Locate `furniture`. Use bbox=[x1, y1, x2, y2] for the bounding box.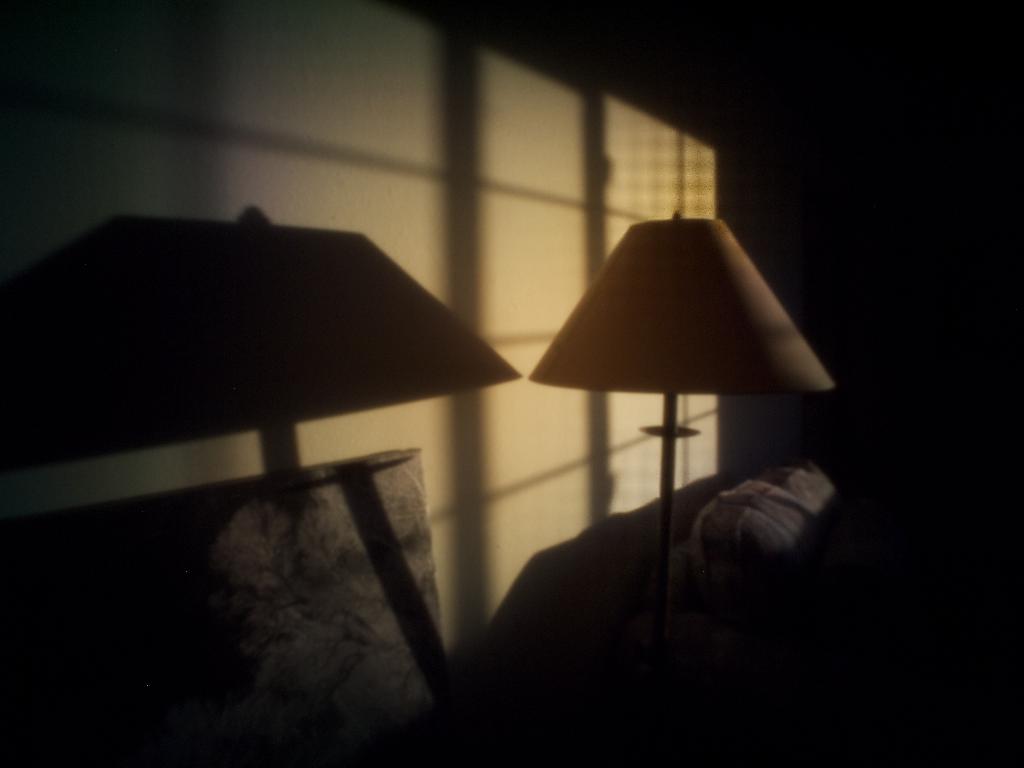
bbox=[0, 447, 447, 767].
